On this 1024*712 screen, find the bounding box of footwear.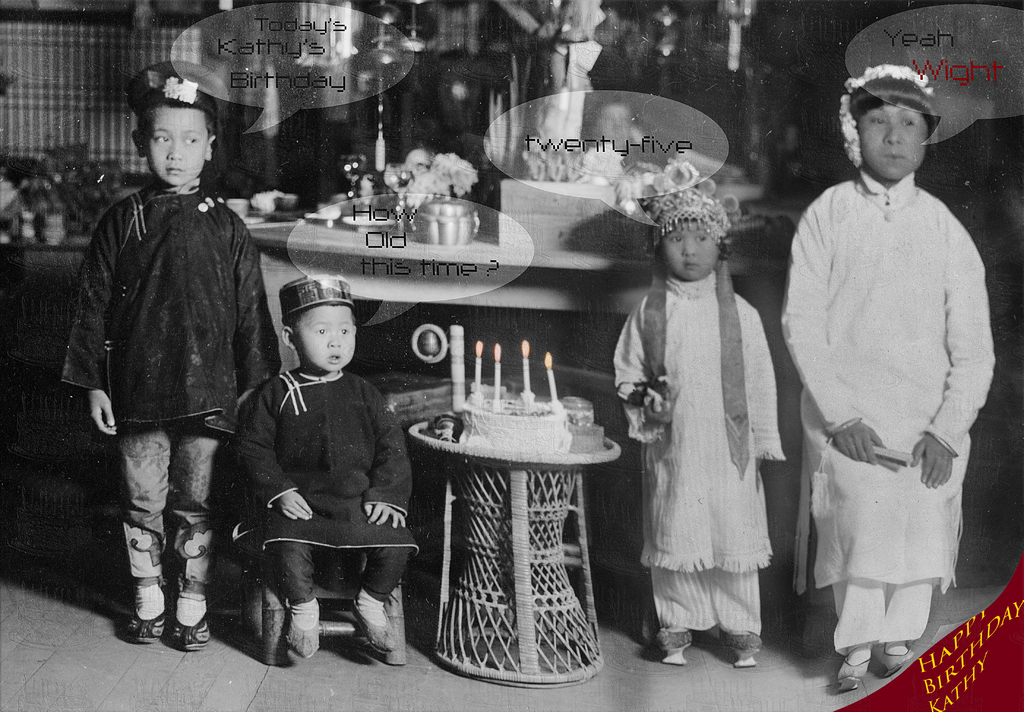
Bounding box: bbox=[876, 645, 913, 670].
